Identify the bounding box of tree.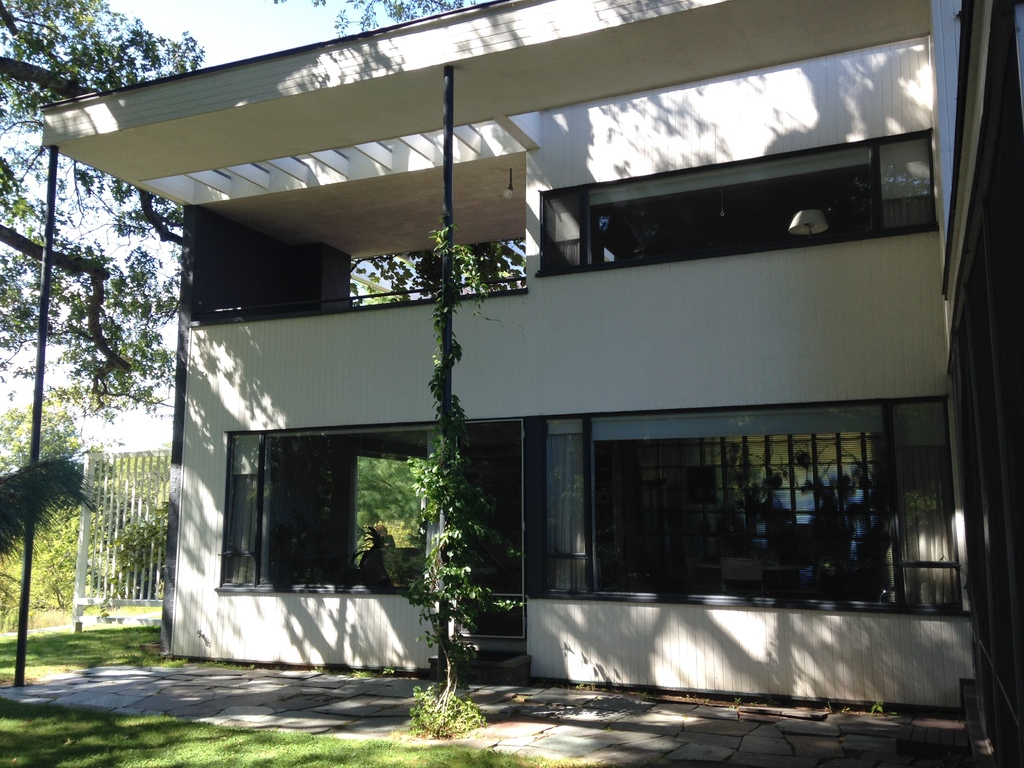
(0,458,86,582).
